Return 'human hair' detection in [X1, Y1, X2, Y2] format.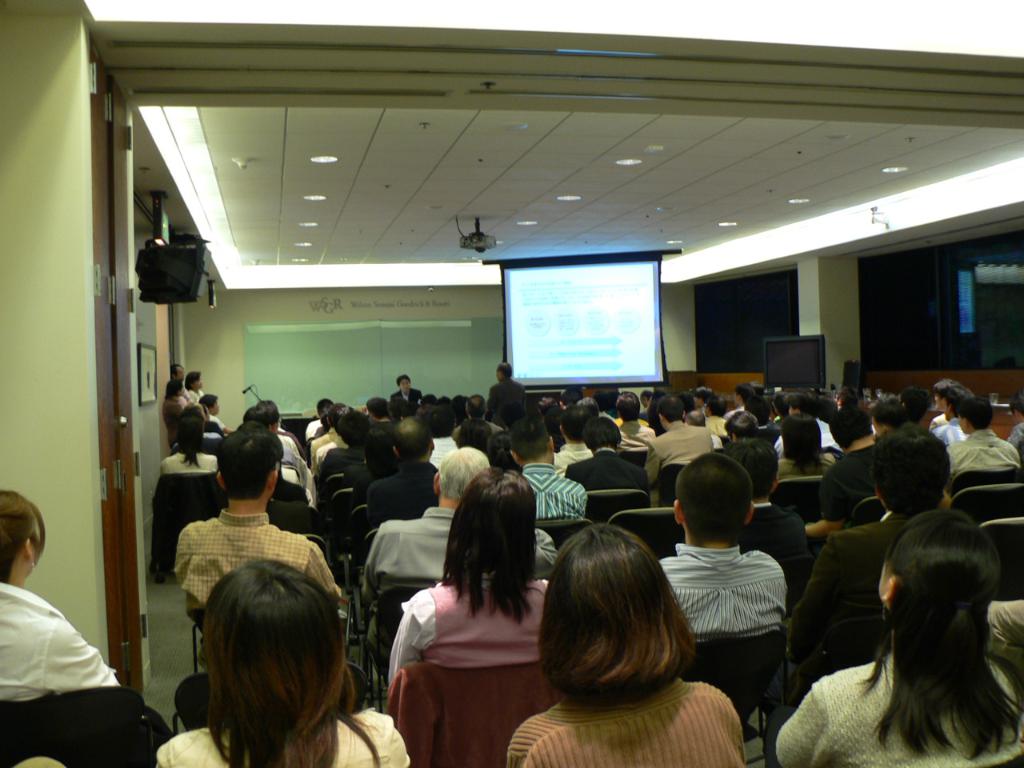
[495, 359, 515, 382].
